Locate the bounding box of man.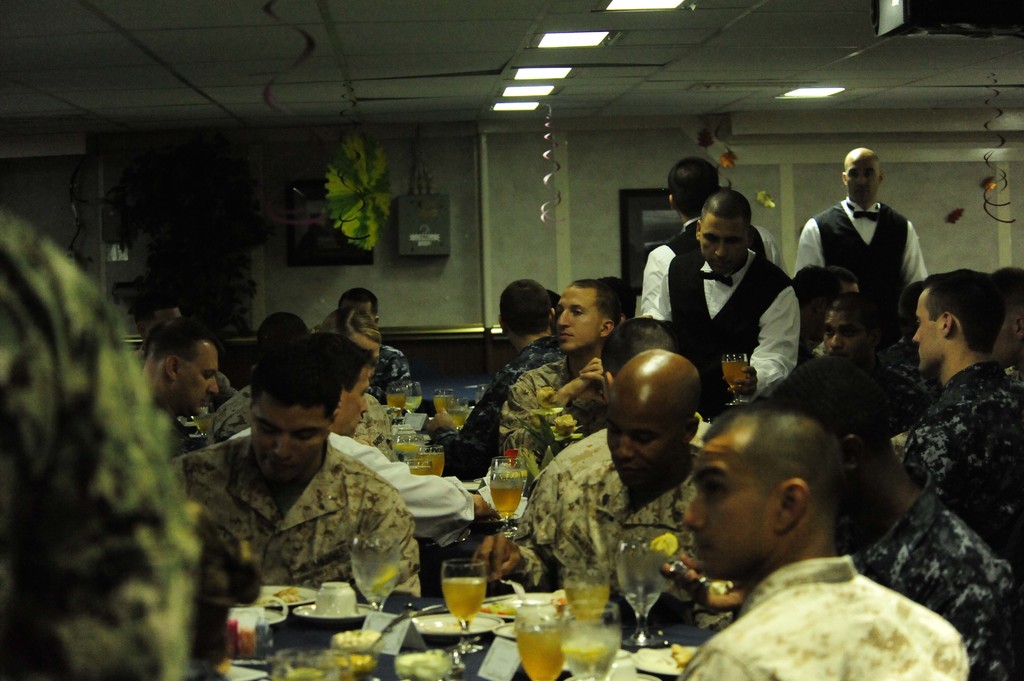
Bounding box: crop(173, 338, 427, 595).
